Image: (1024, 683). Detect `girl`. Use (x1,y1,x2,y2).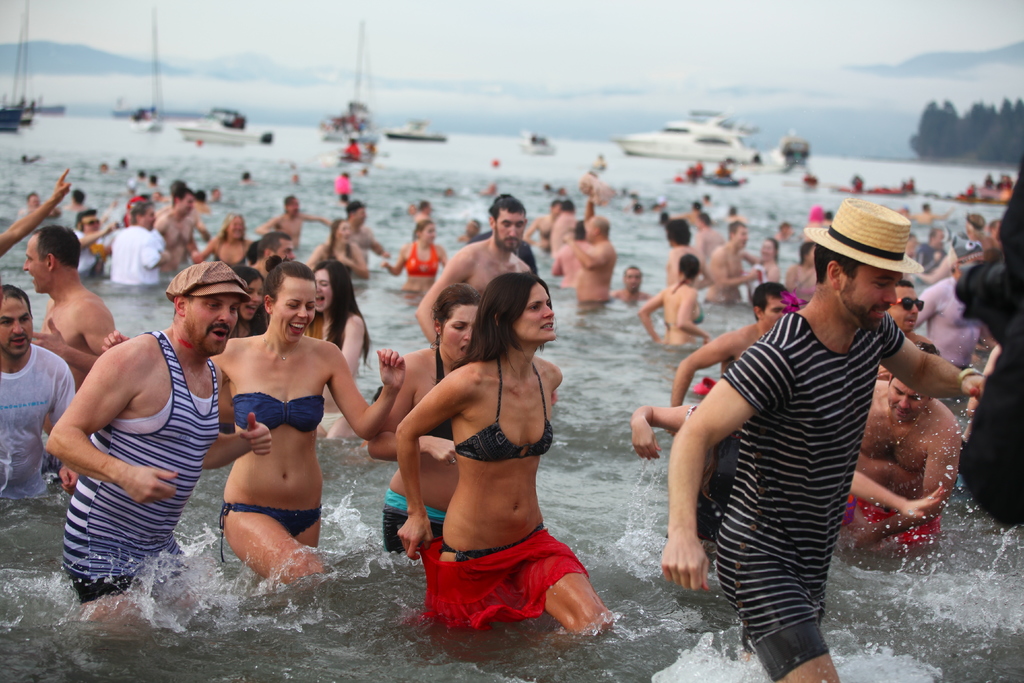
(371,295,468,572).
